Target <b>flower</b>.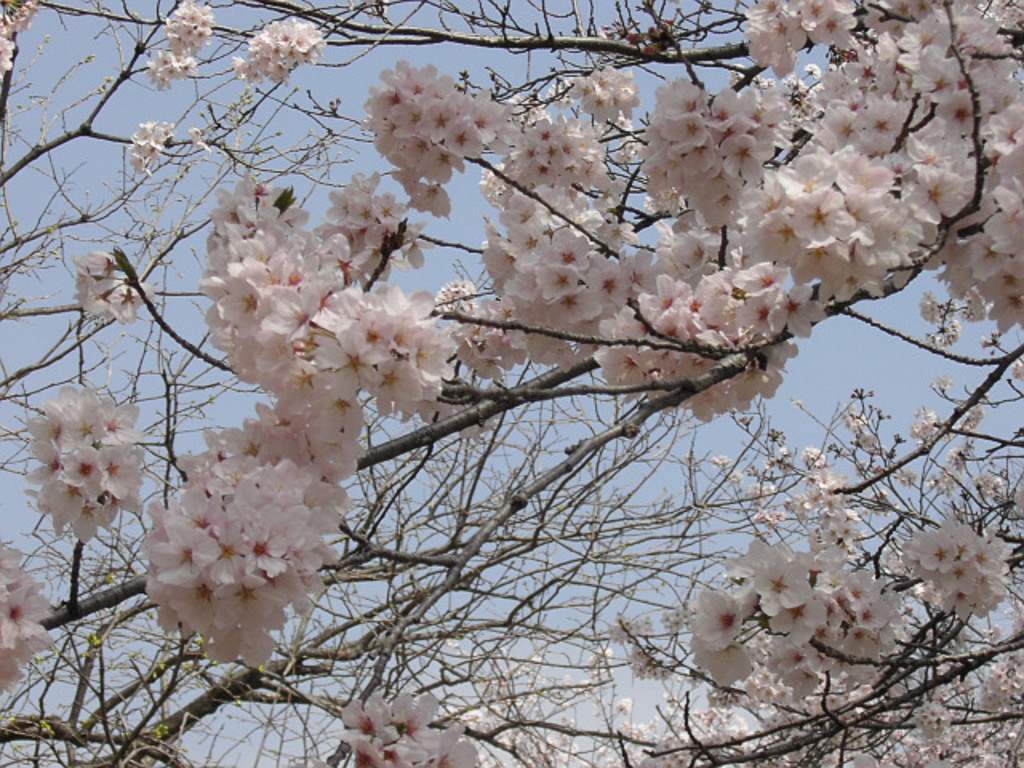
Target region: 352/698/504/766.
